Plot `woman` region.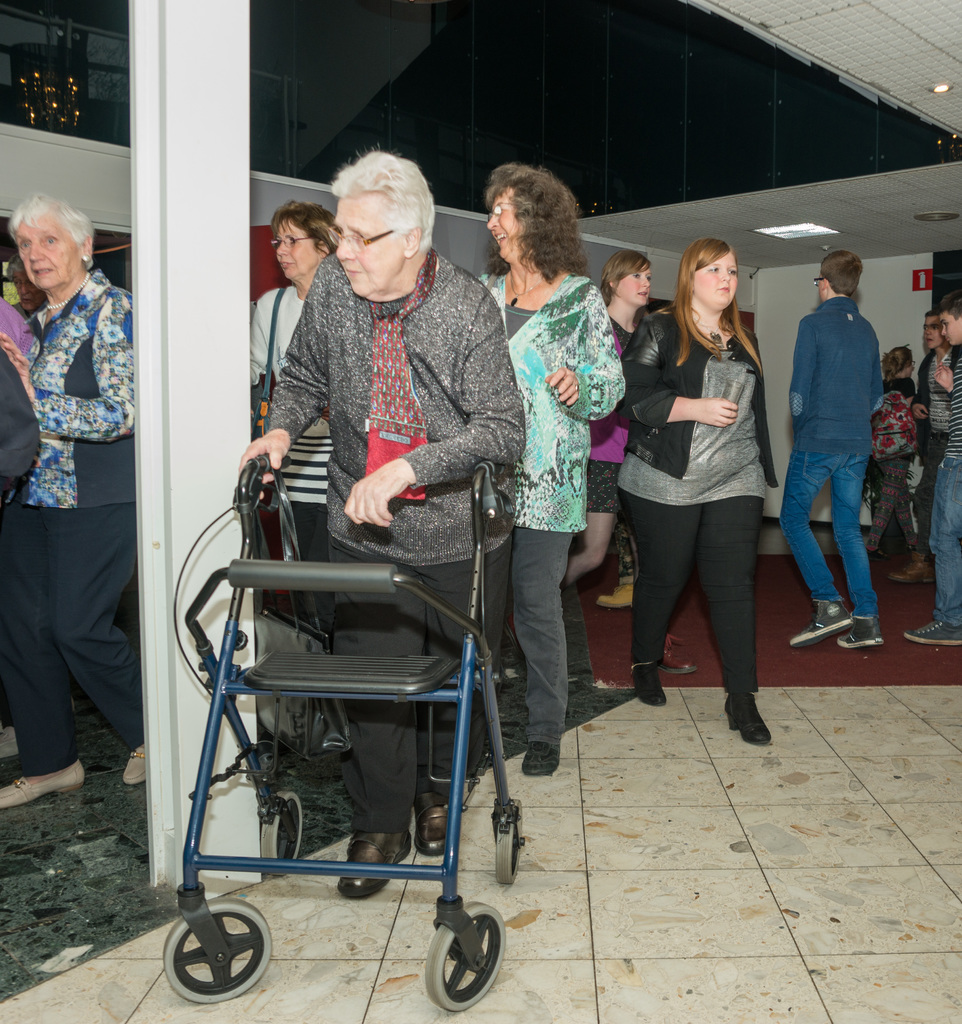
Plotted at <bbox>559, 241, 659, 589</bbox>.
